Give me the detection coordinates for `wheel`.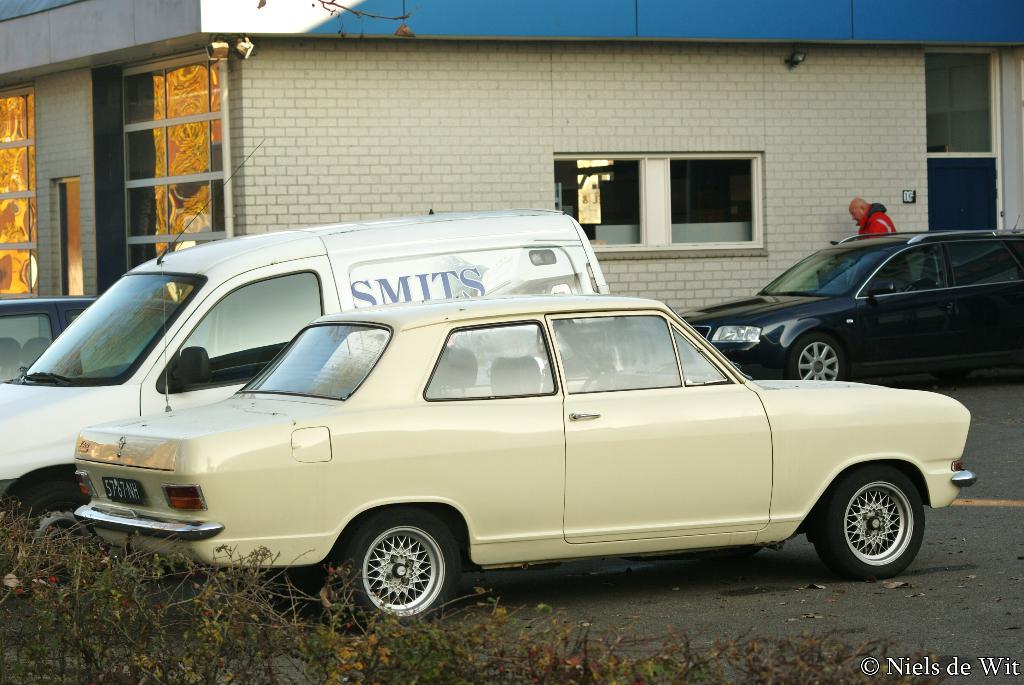
pyautogui.locateOnScreen(788, 337, 844, 381).
